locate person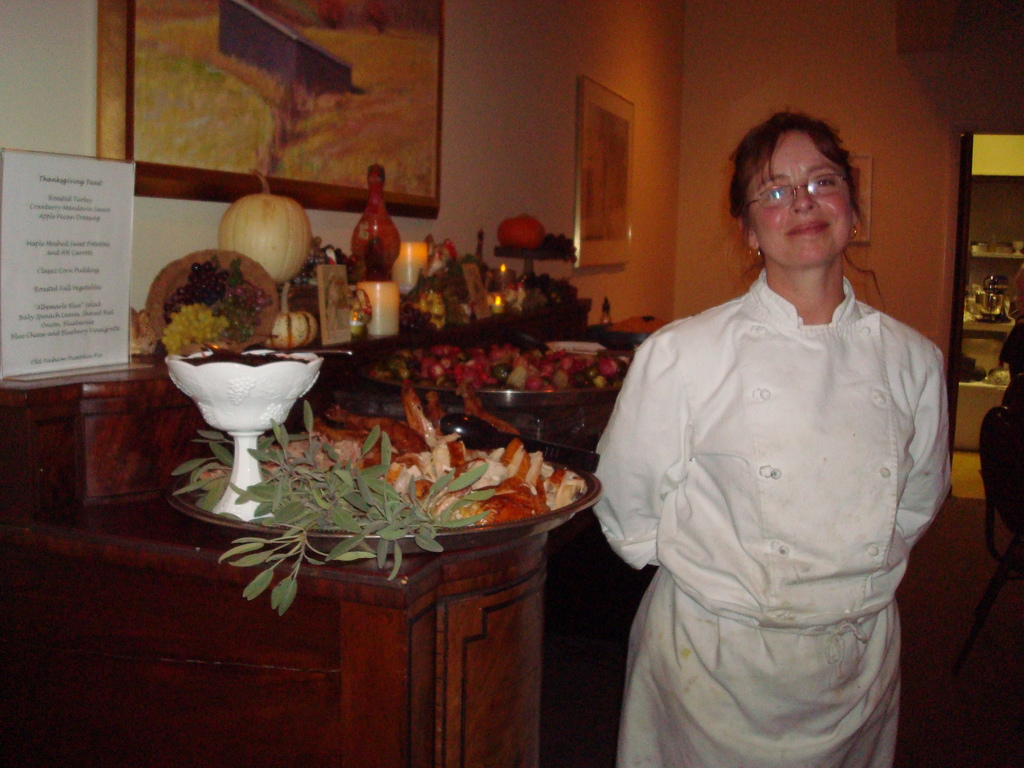
rect(517, 77, 962, 767)
